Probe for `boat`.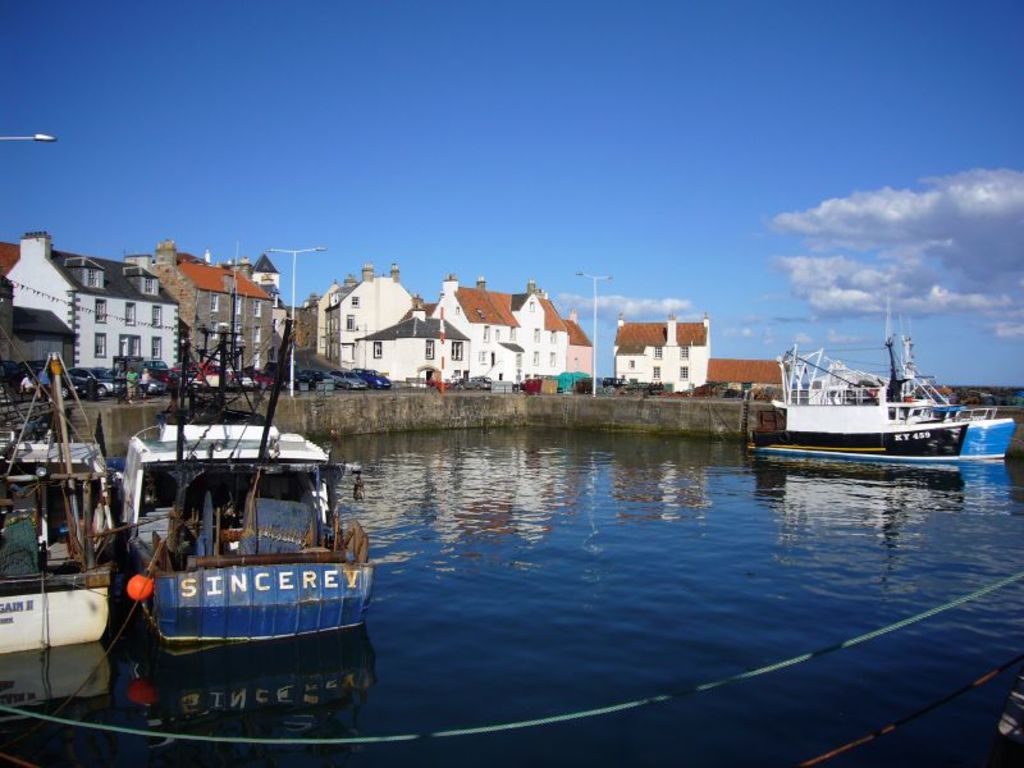
Probe result: (x1=0, y1=340, x2=119, y2=672).
